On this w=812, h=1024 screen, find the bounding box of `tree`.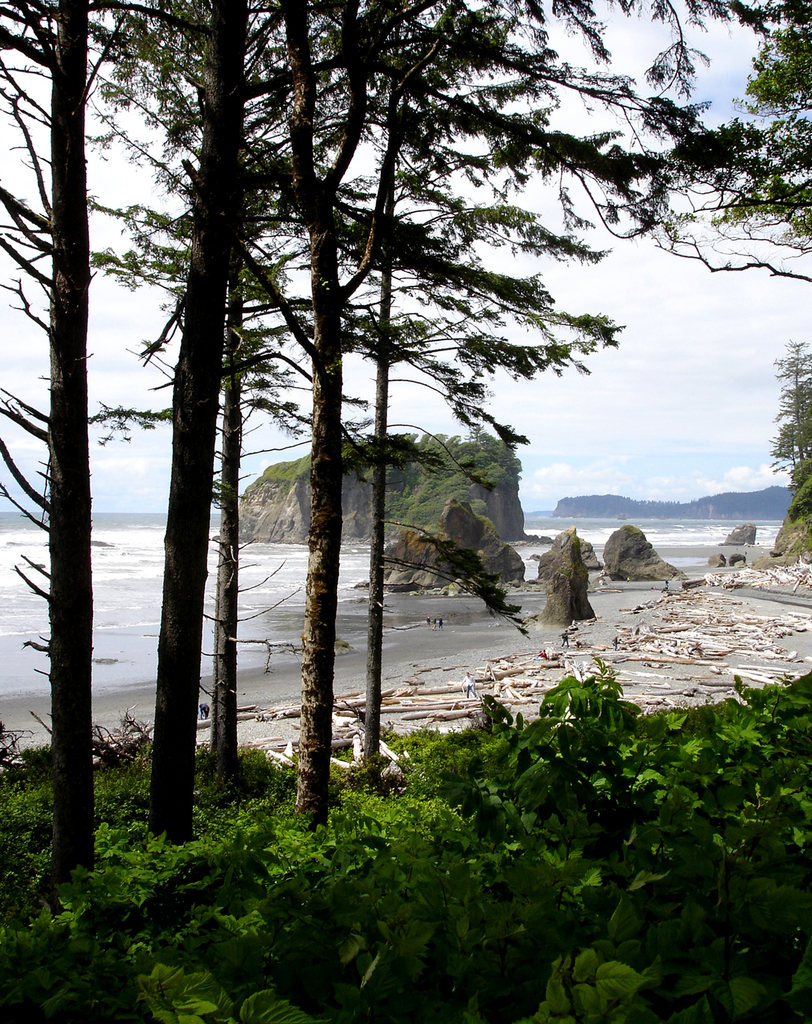
Bounding box: [left=605, top=0, right=811, bottom=278].
